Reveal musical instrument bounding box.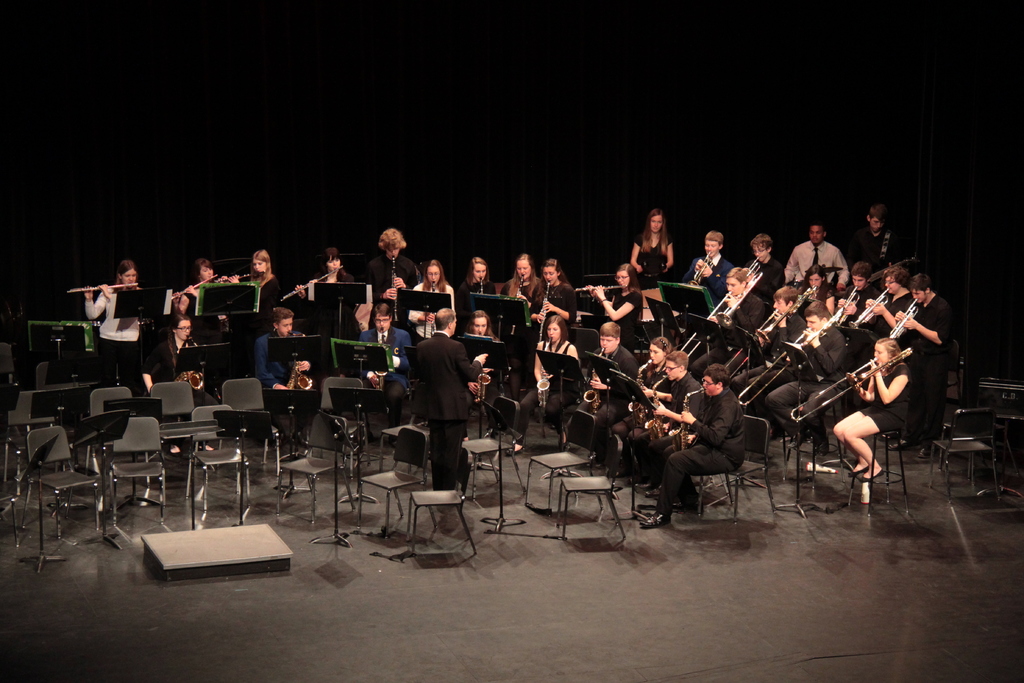
Revealed: box(852, 279, 903, 332).
